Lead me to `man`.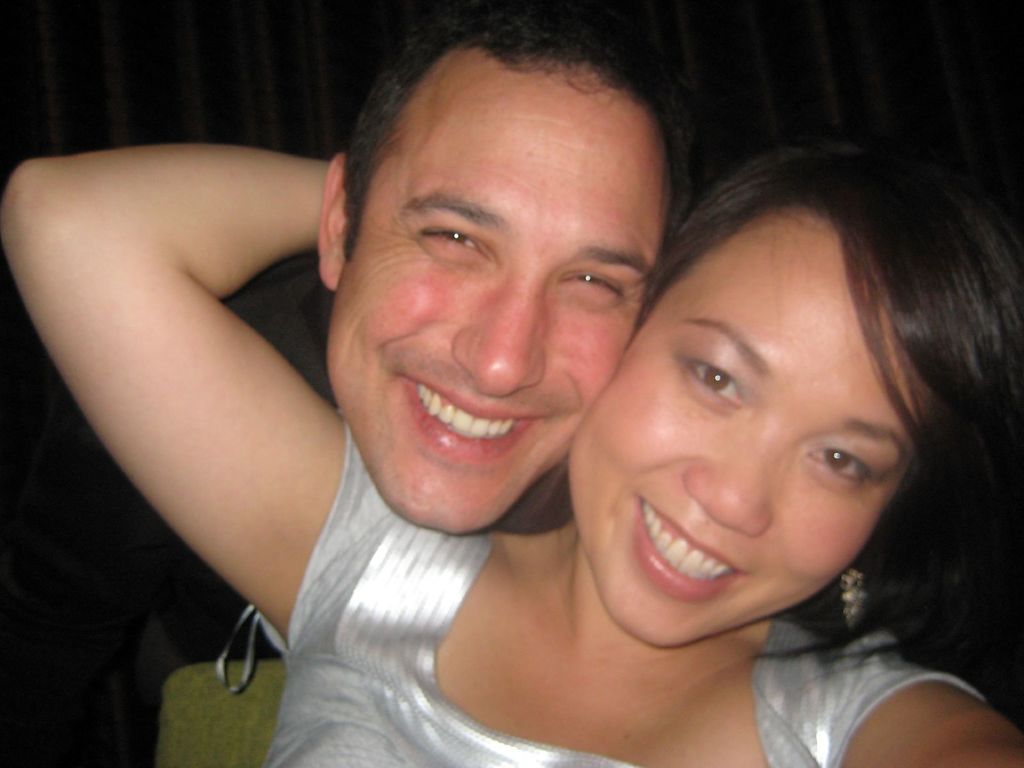
Lead to Rect(0, 3, 705, 764).
